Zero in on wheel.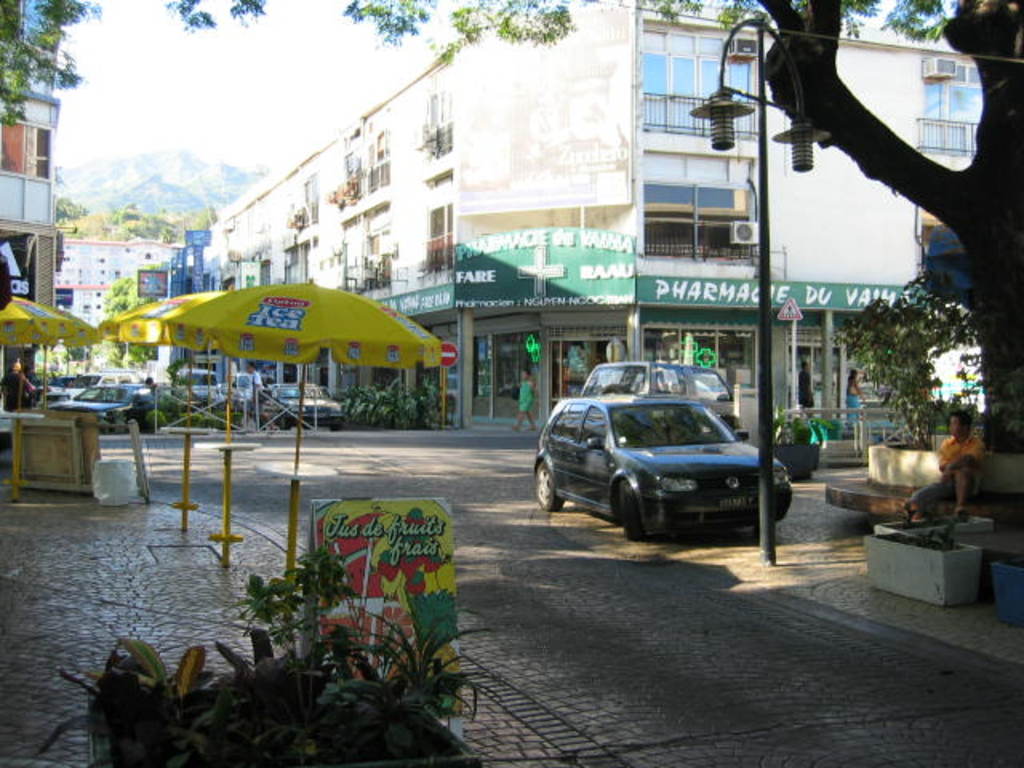
Zeroed in: 619/483/648/544.
